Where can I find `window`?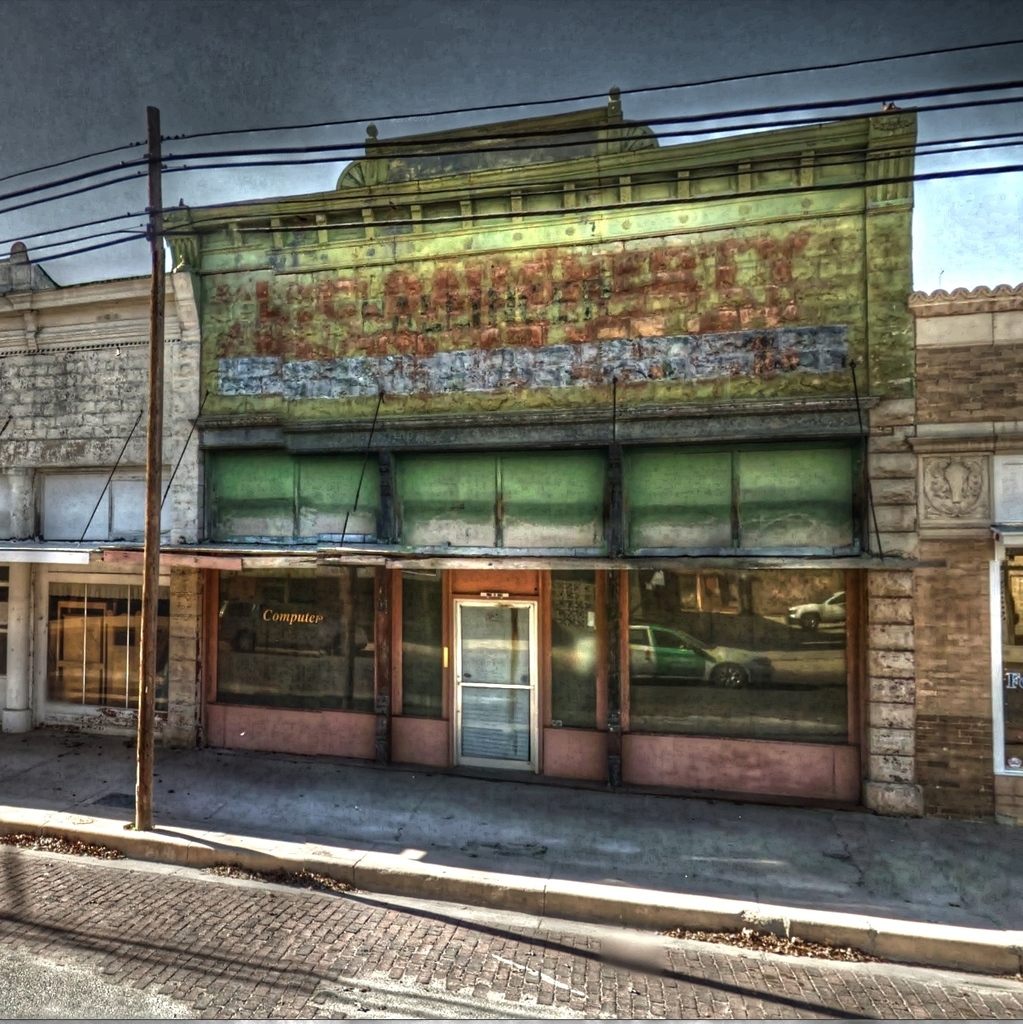
You can find it at [41,575,169,707].
